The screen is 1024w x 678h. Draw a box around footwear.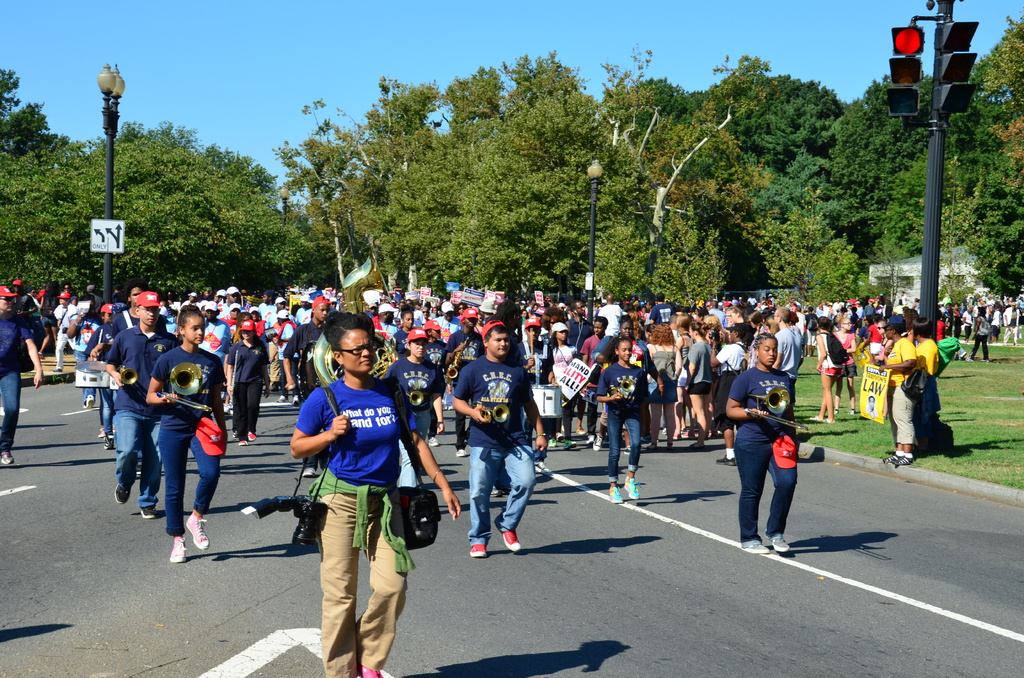
360:662:382:677.
